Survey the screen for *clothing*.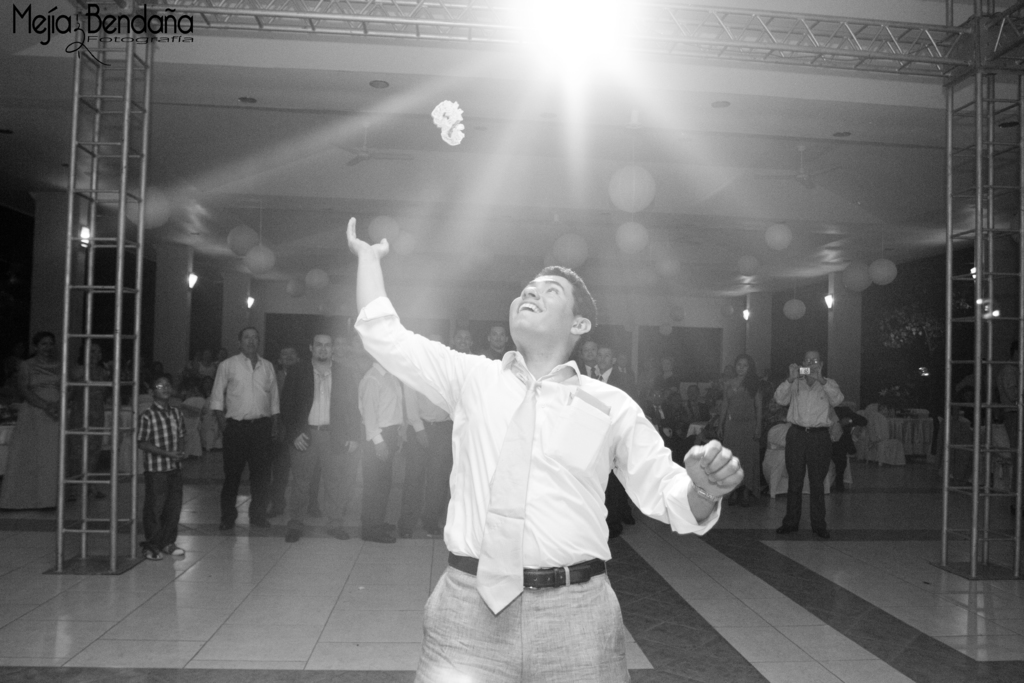
Survey found: Rect(685, 406, 710, 441).
